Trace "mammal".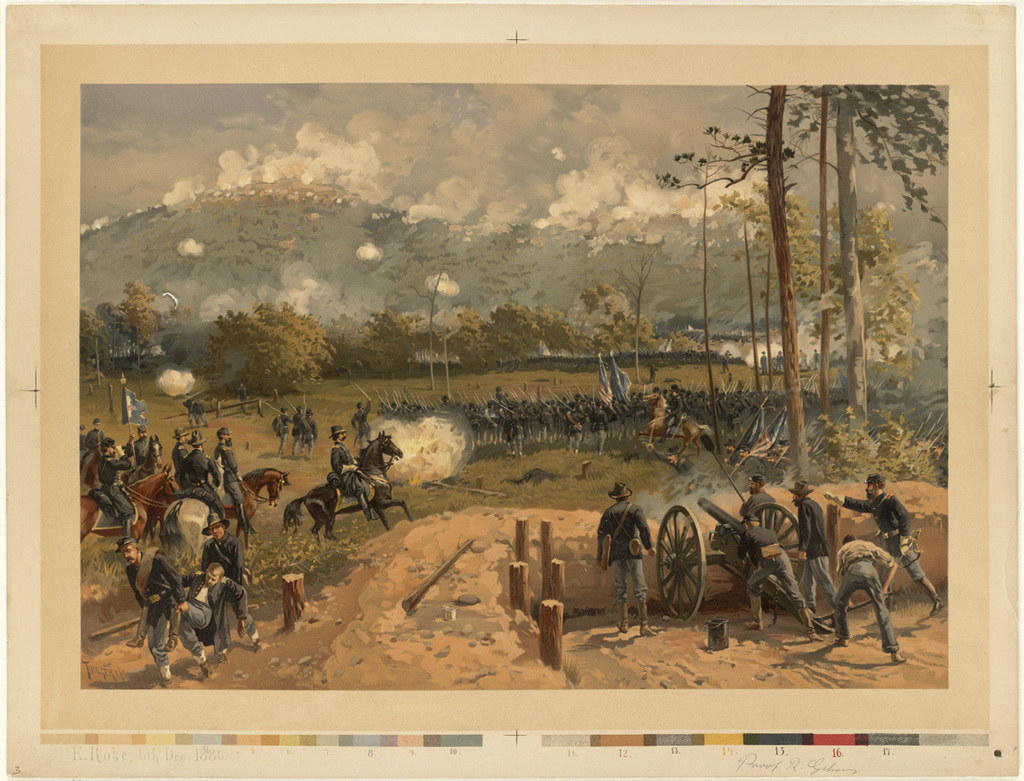
Traced to bbox(789, 477, 841, 600).
